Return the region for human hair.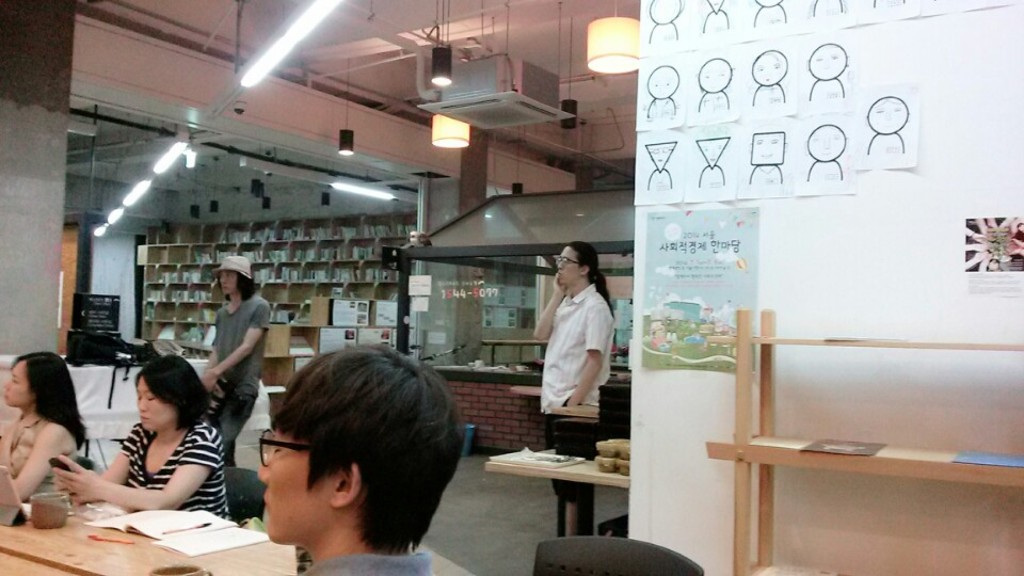
<bbox>11, 347, 90, 446</bbox>.
